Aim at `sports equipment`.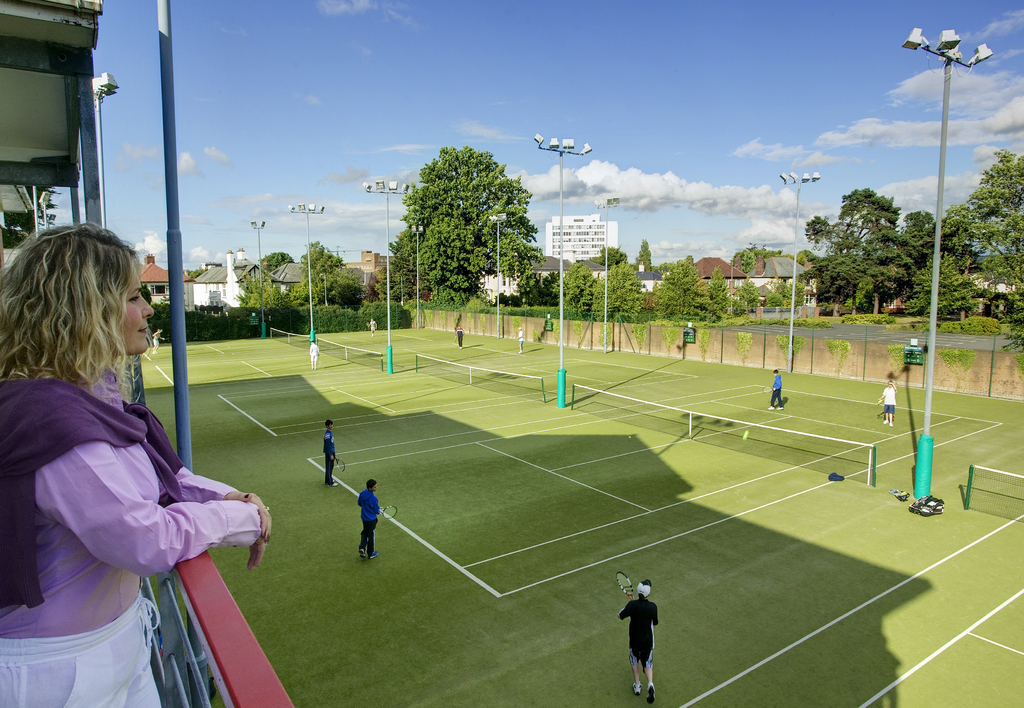
Aimed at <region>333, 455, 347, 474</region>.
